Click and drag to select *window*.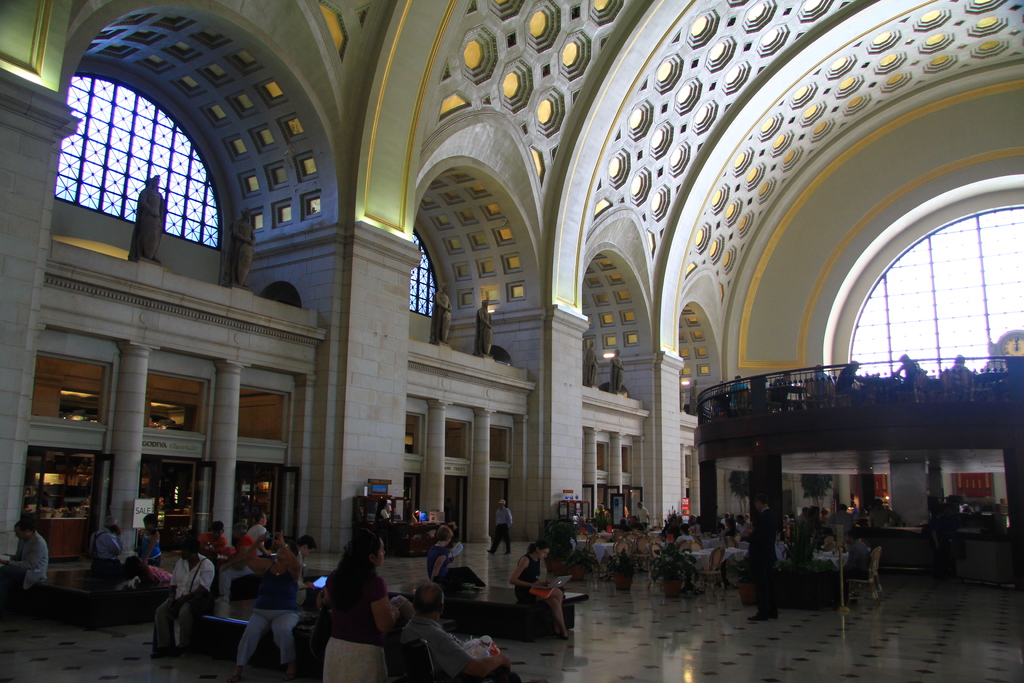
Selection: left=845, top=202, right=1023, bottom=379.
